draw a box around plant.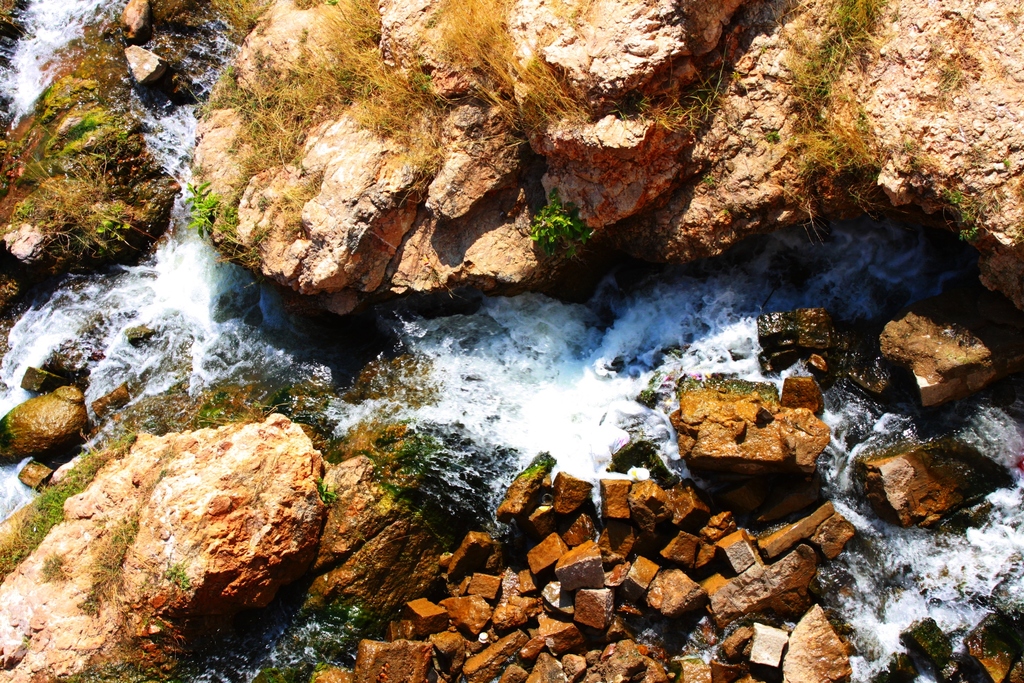
[524, 188, 599, 245].
